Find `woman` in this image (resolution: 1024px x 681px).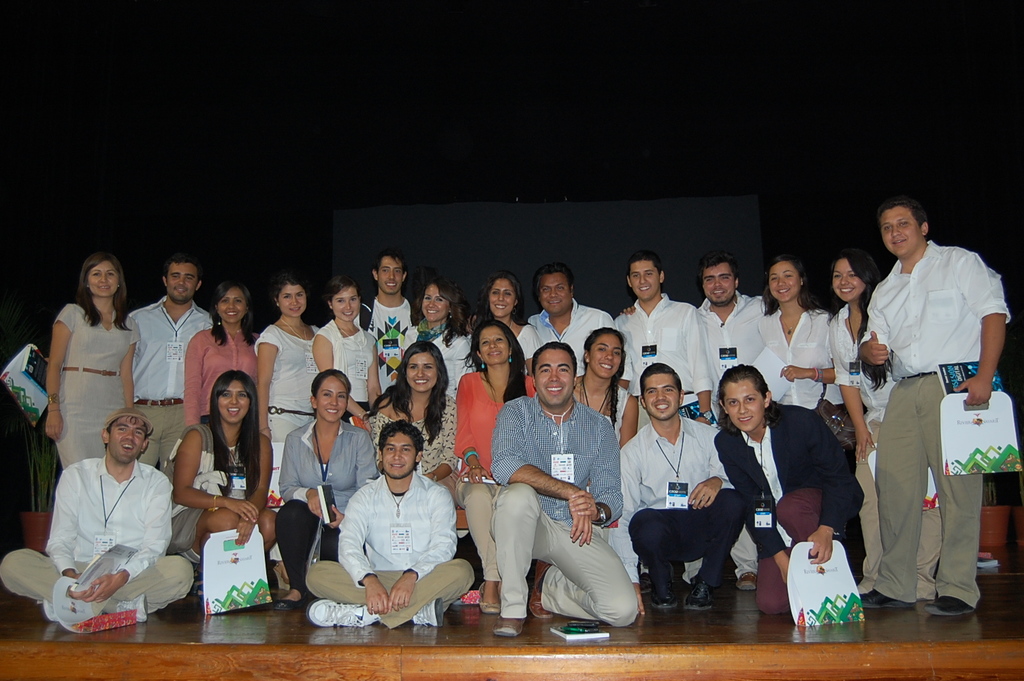
rect(463, 268, 545, 377).
